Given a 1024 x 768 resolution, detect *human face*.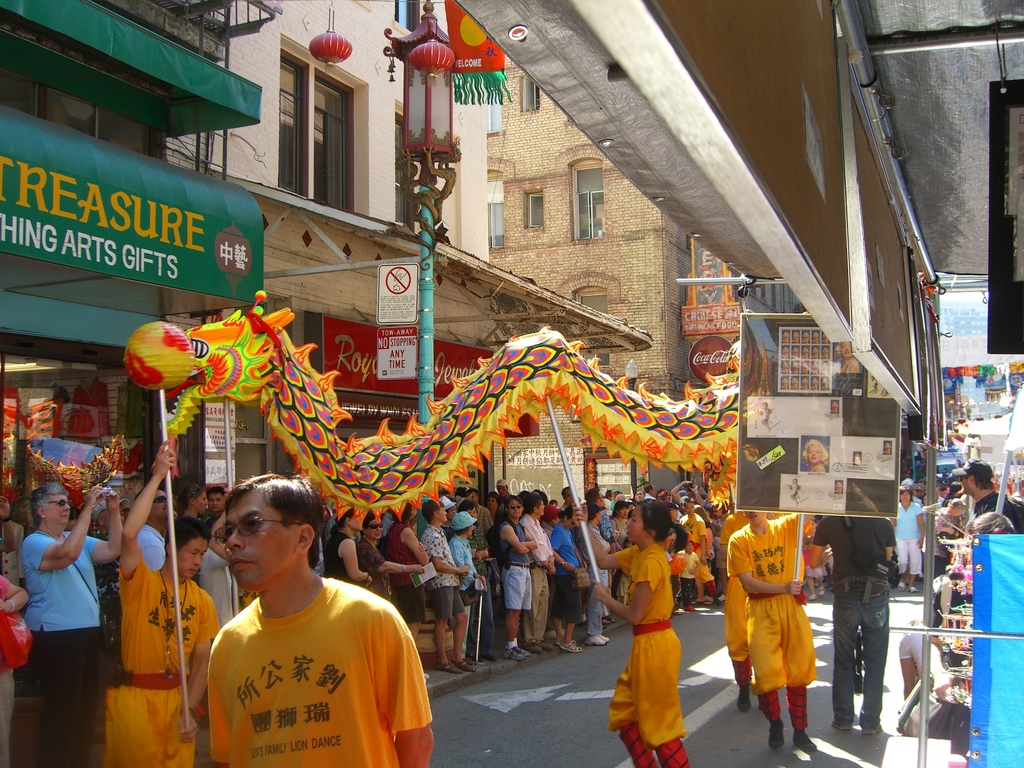
<bbox>170, 537, 209, 579</bbox>.
